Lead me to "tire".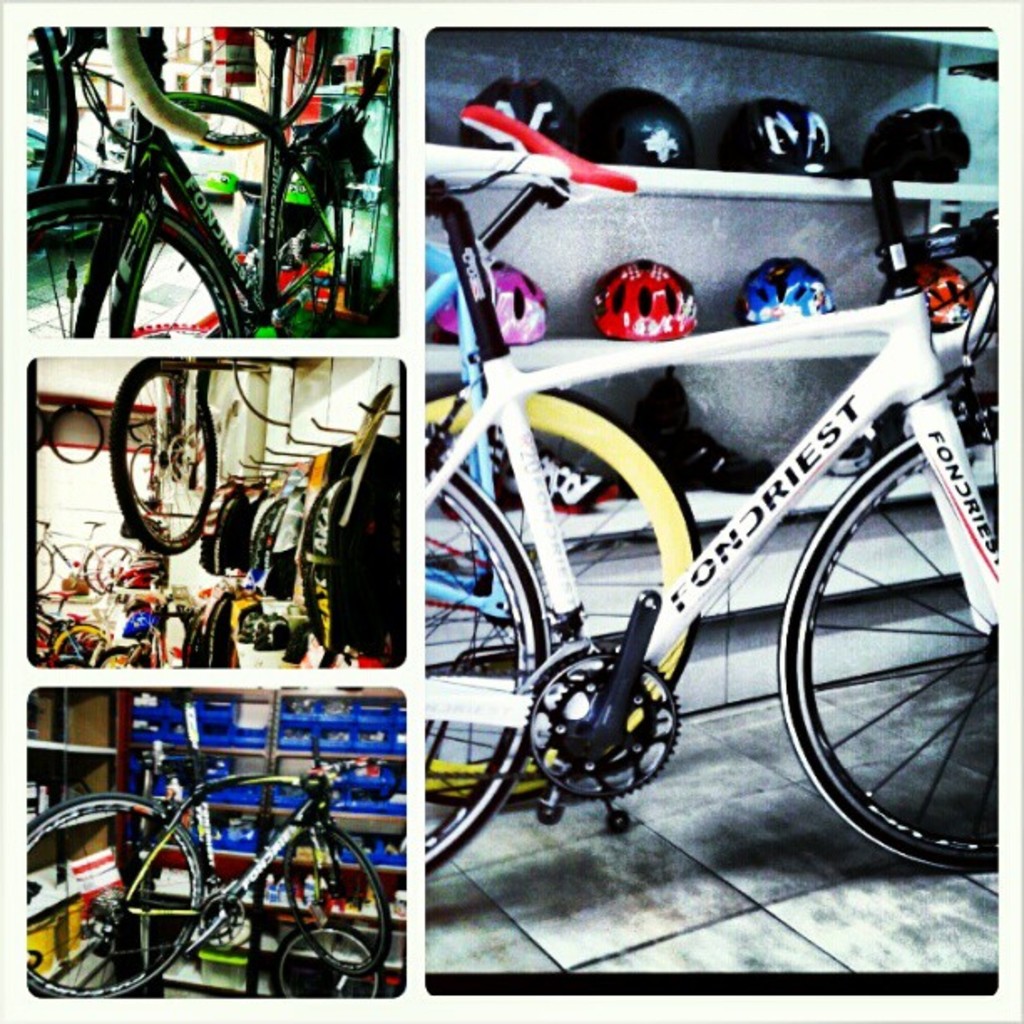
Lead to 50/654/97/673.
